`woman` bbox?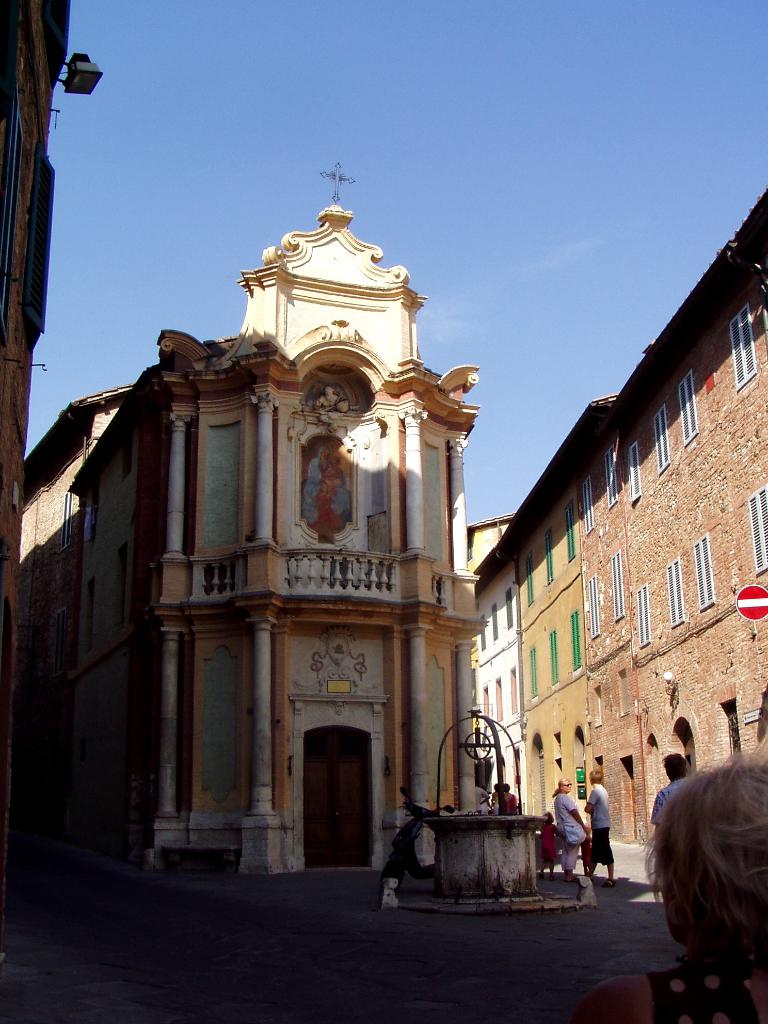
bbox=(550, 775, 584, 881)
